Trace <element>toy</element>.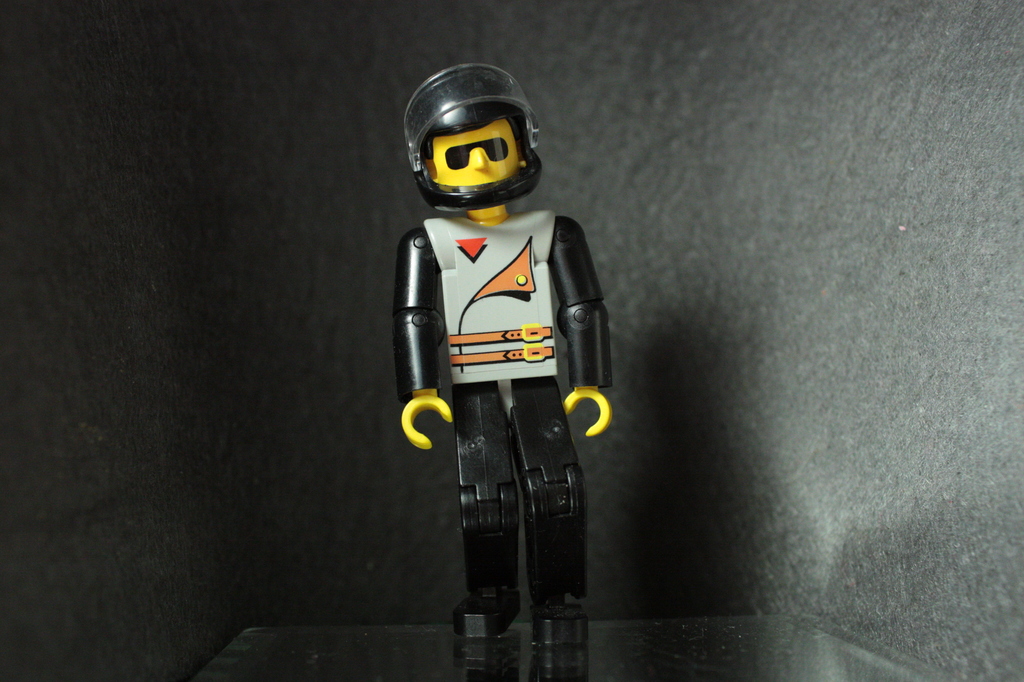
Traced to {"left": 390, "top": 59, "right": 614, "bottom": 644}.
